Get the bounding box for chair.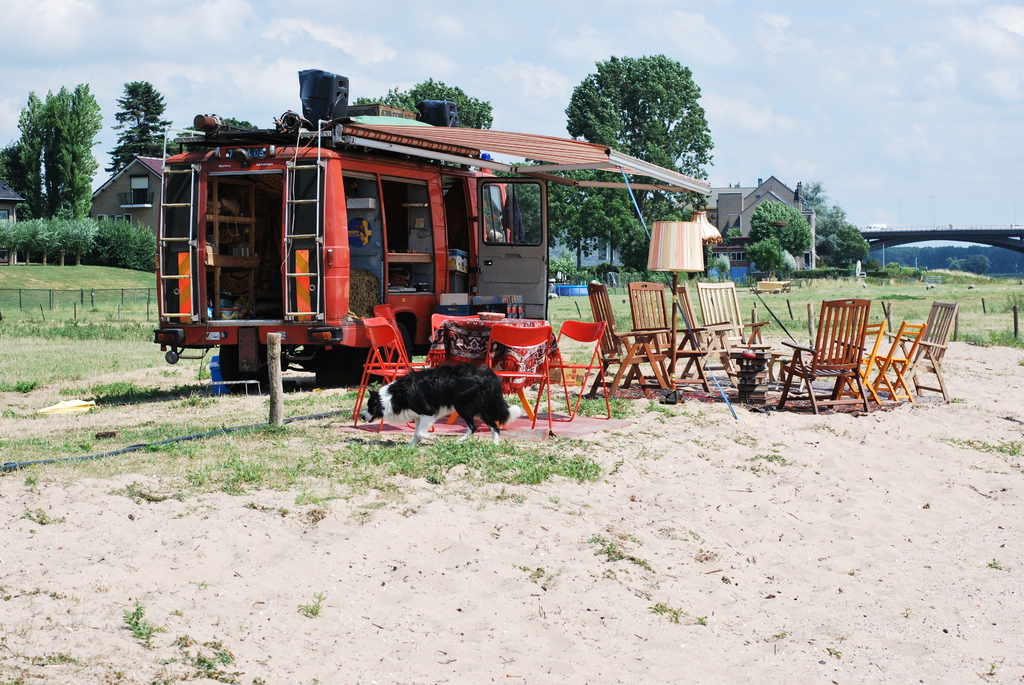
l=374, t=304, r=428, b=416.
